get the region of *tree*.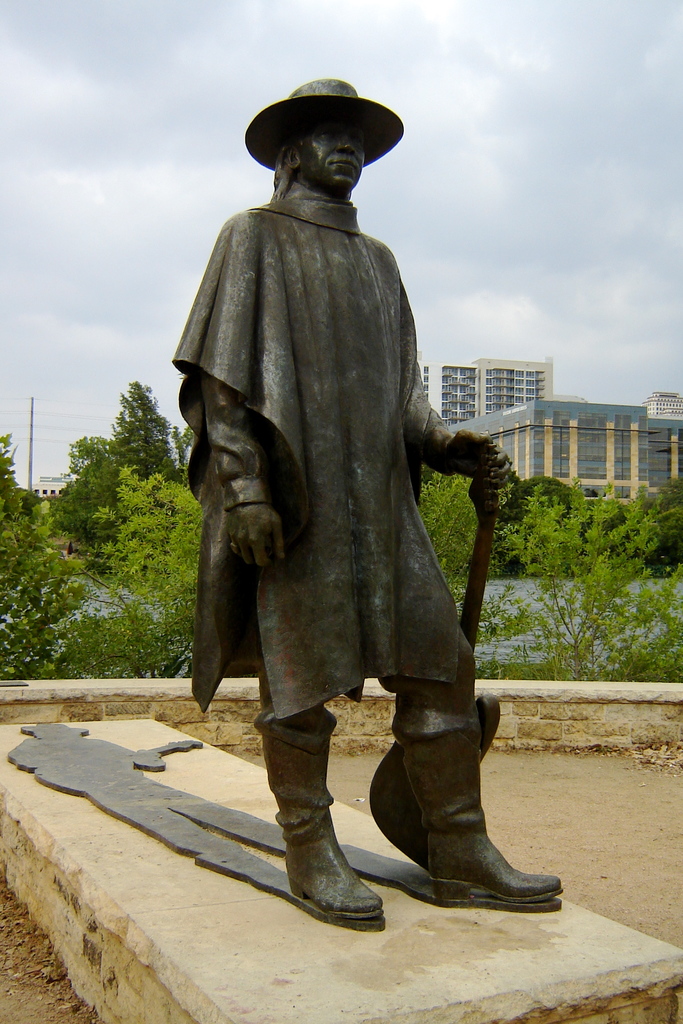
bbox=(41, 356, 174, 689).
